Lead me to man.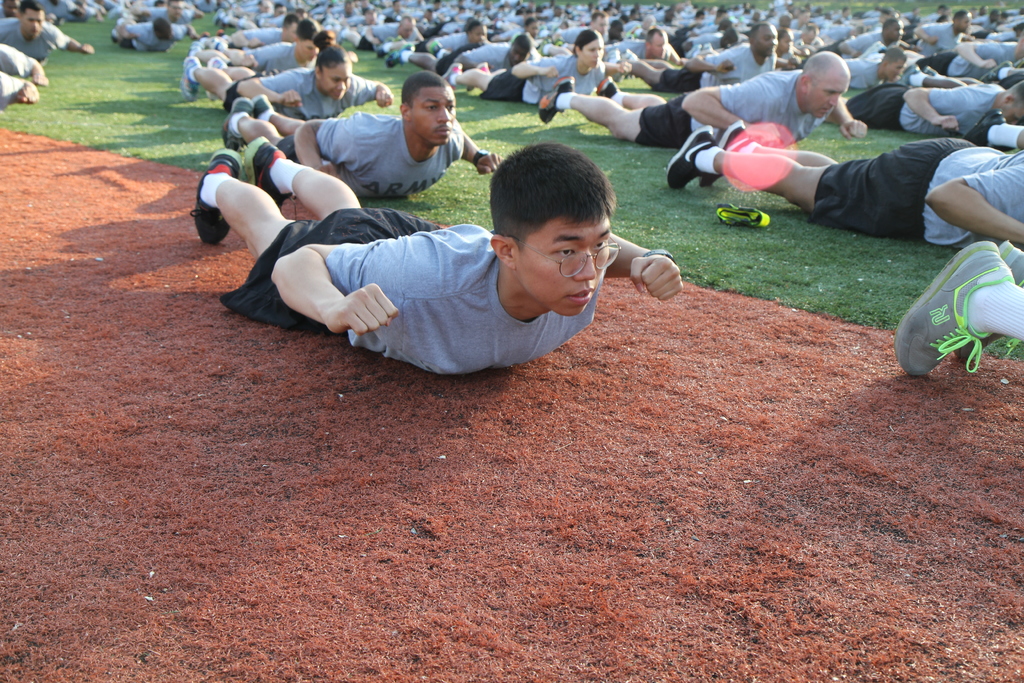
Lead to rect(189, 130, 680, 370).
